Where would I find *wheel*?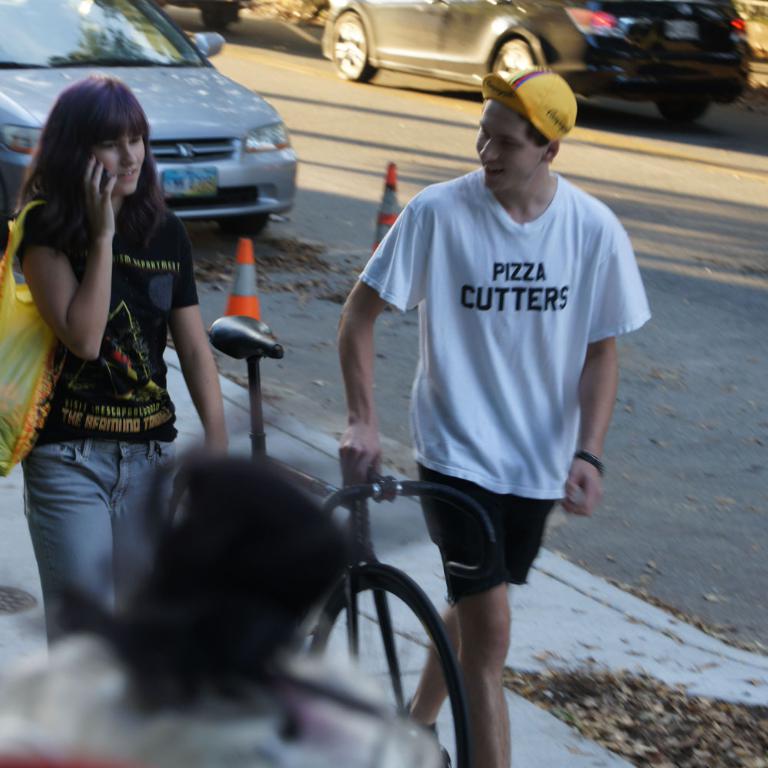
At (x1=493, y1=38, x2=540, y2=71).
